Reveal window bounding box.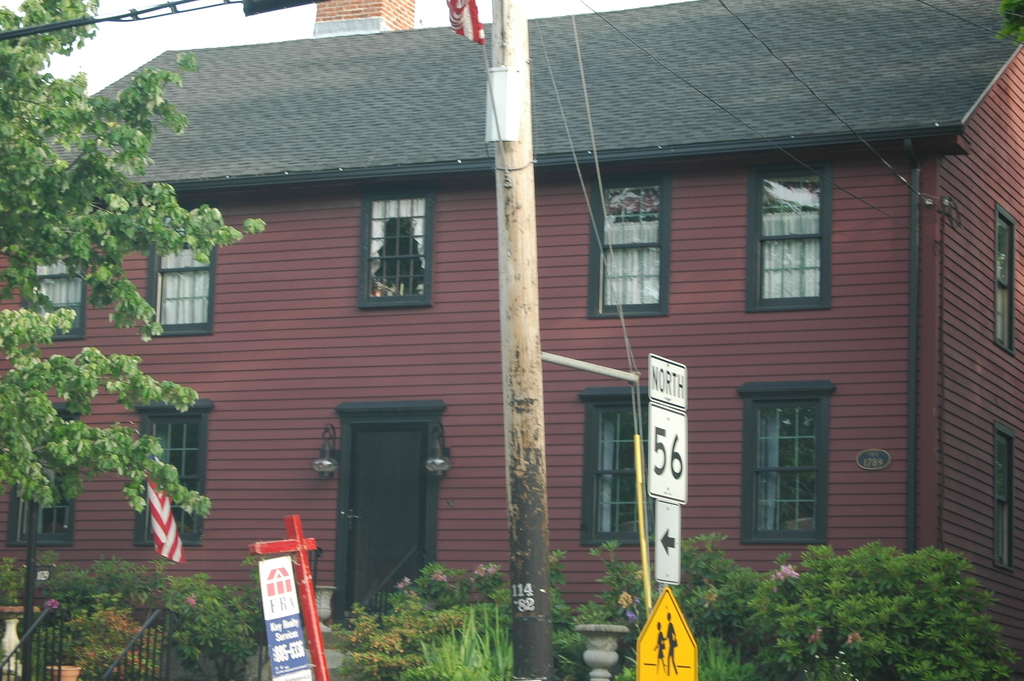
Revealed: 584:175:671:316.
